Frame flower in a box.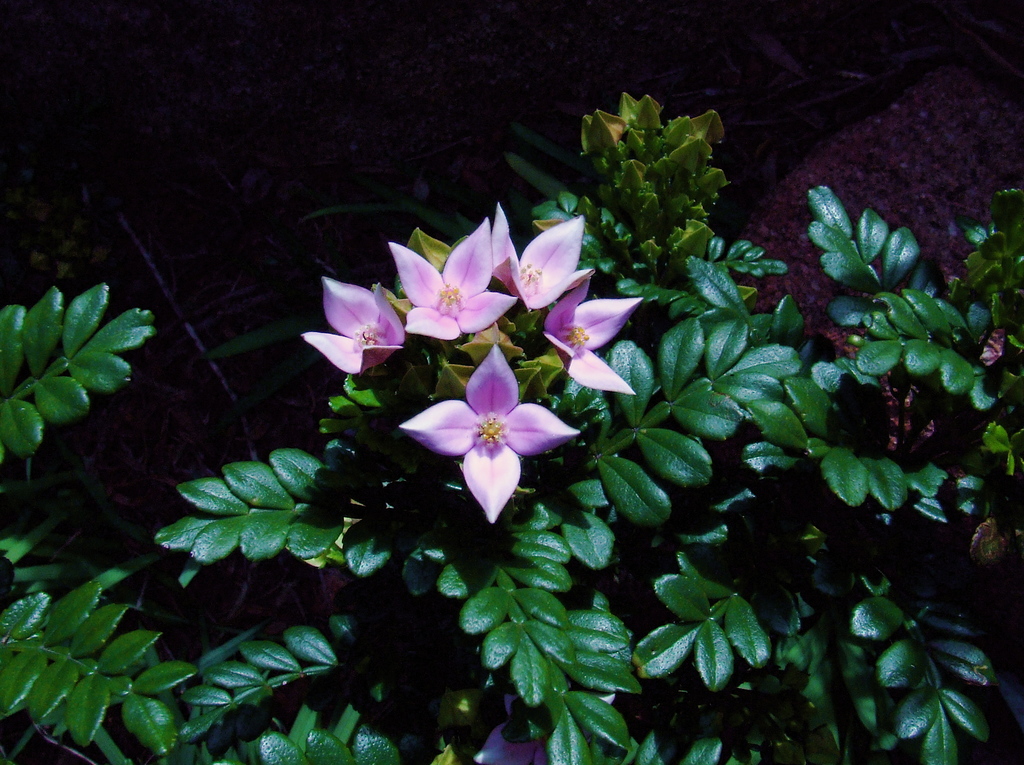
rect(500, 200, 602, 306).
